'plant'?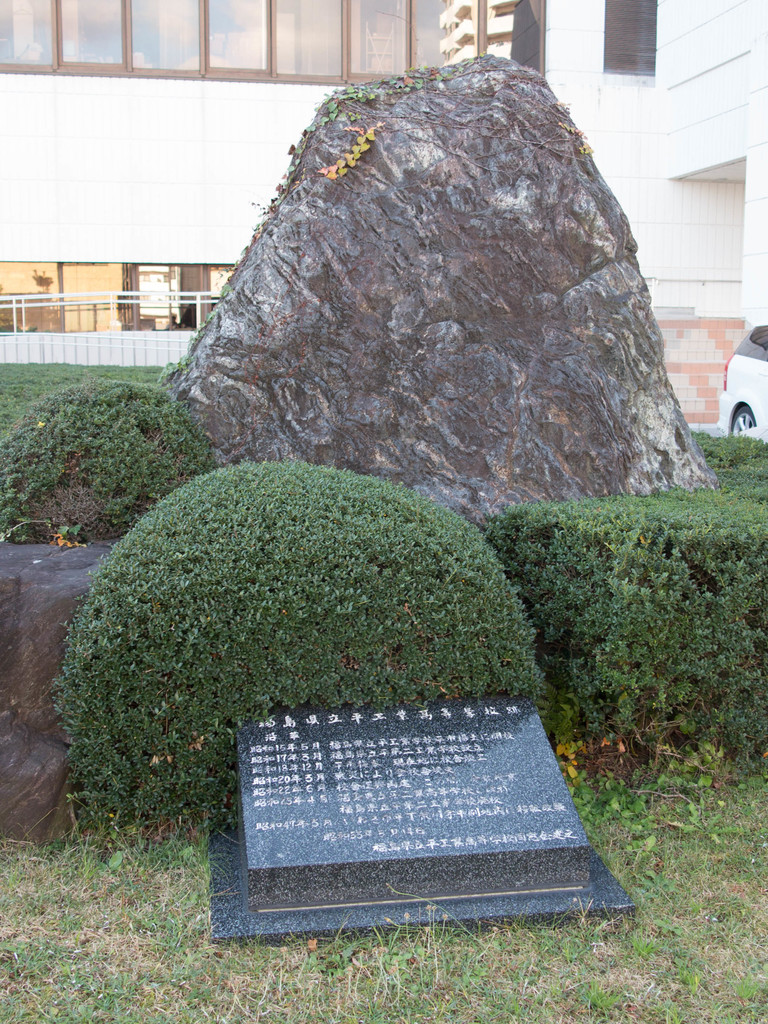
{"left": 0, "top": 375, "right": 226, "bottom": 550}
